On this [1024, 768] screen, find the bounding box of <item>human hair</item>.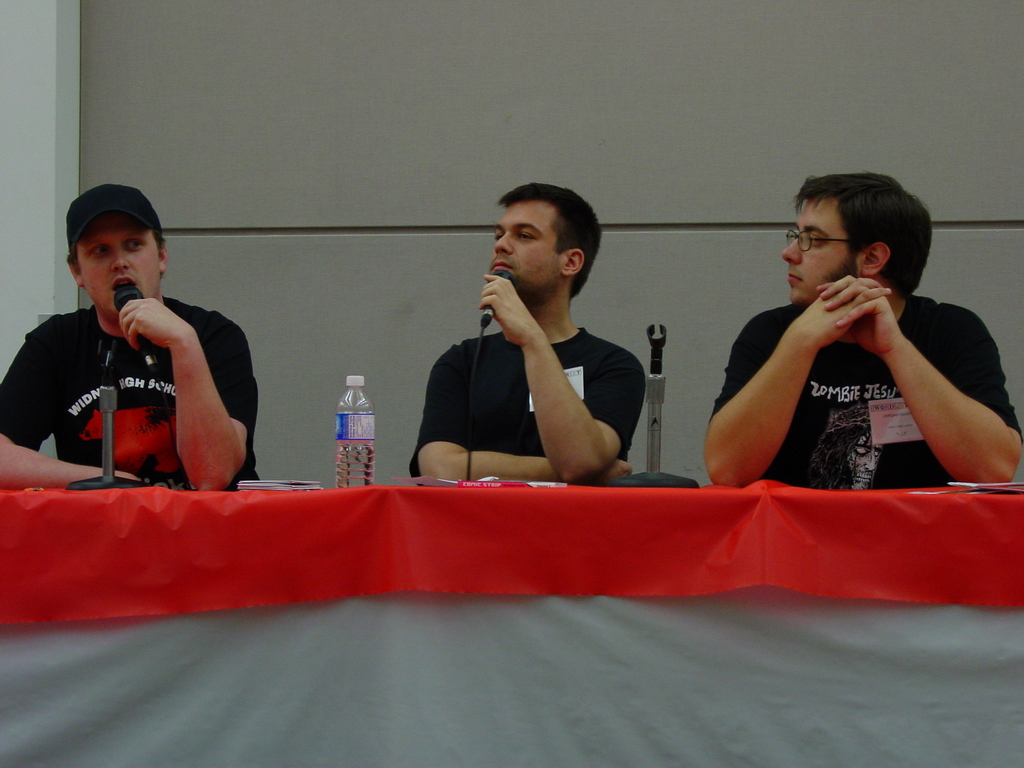
Bounding box: {"x1": 497, "y1": 183, "x2": 602, "y2": 301}.
